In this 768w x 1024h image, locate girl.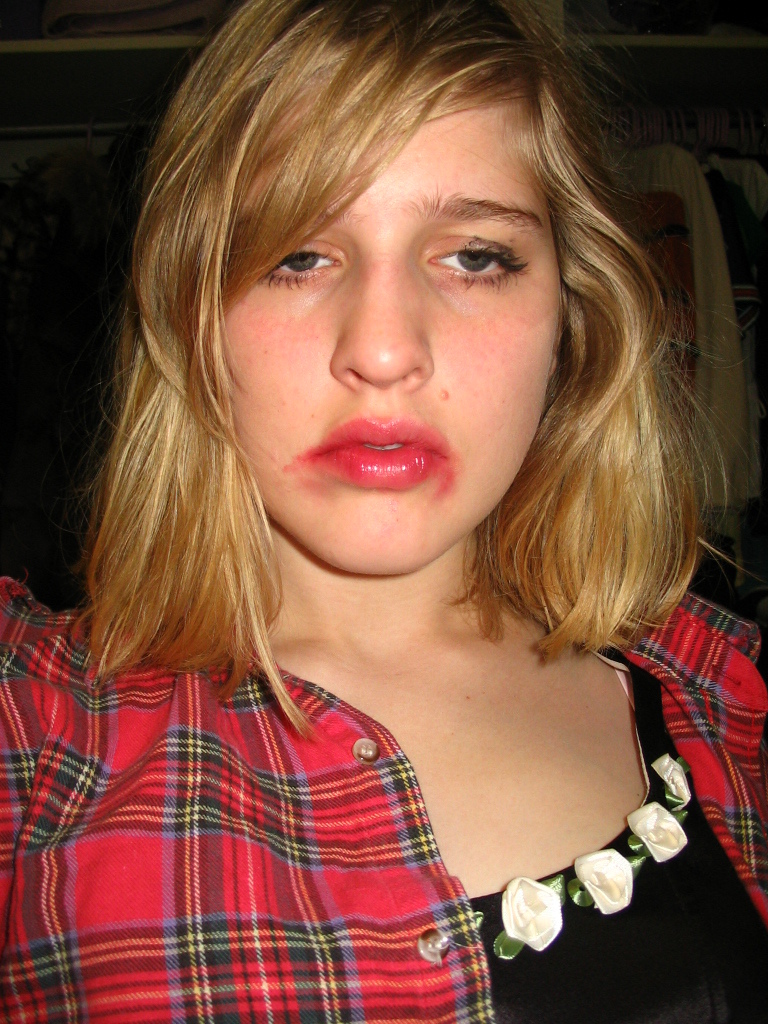
Bounding box: {"x1": 0, "y1": 0, "x2": 767, "y2": 1023}.
